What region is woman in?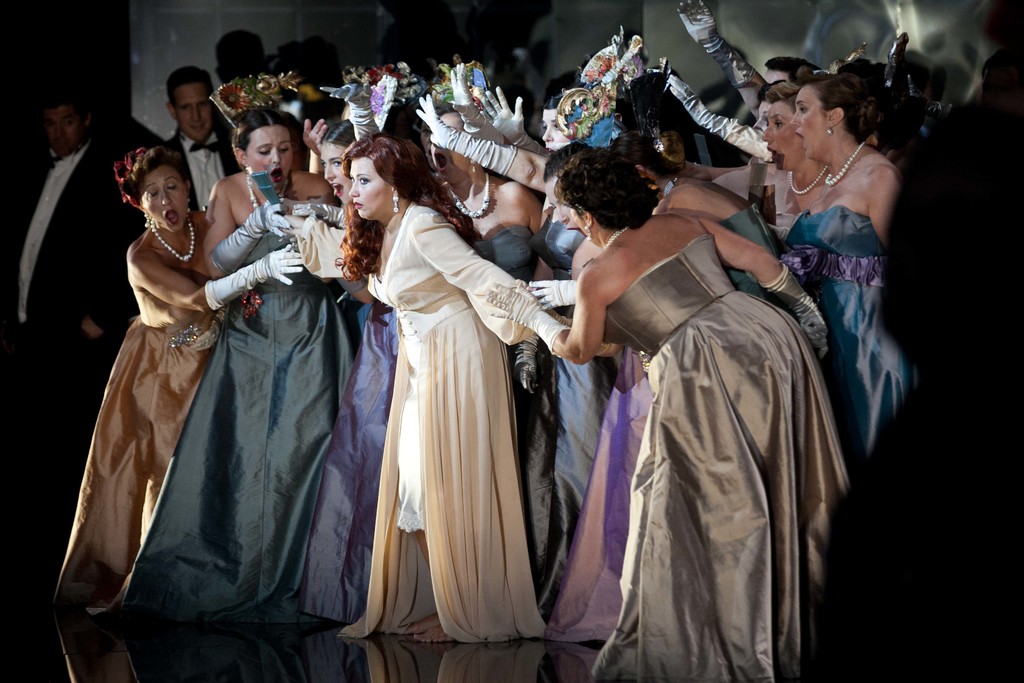
bbox(739, 47, 927, 531).
